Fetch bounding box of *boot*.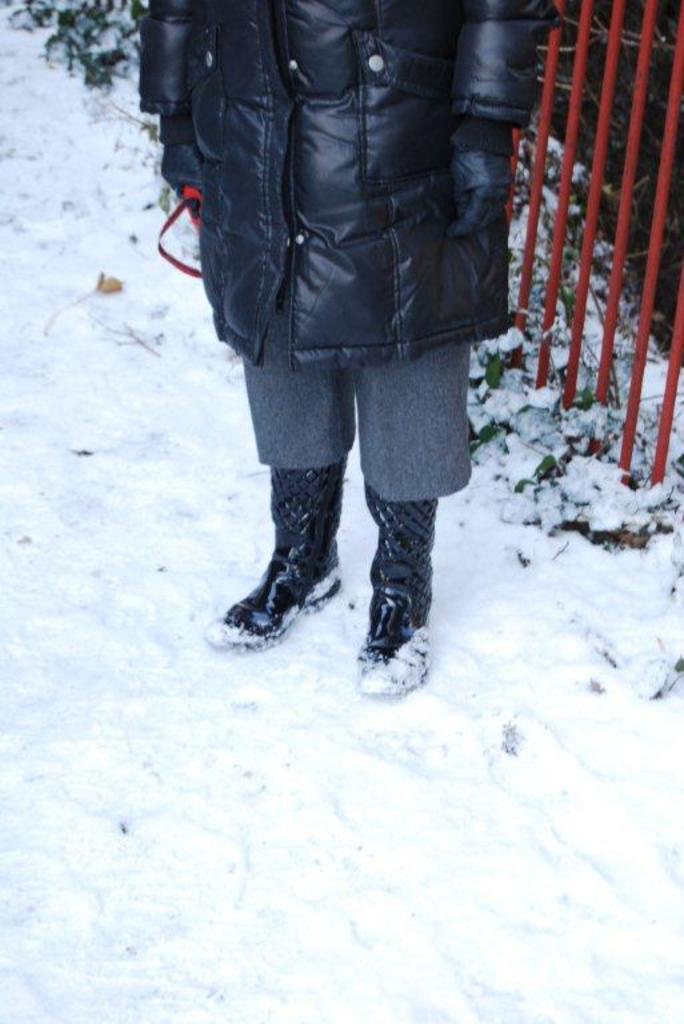
Bbox: bbox=(223, 428, 359, 660).
